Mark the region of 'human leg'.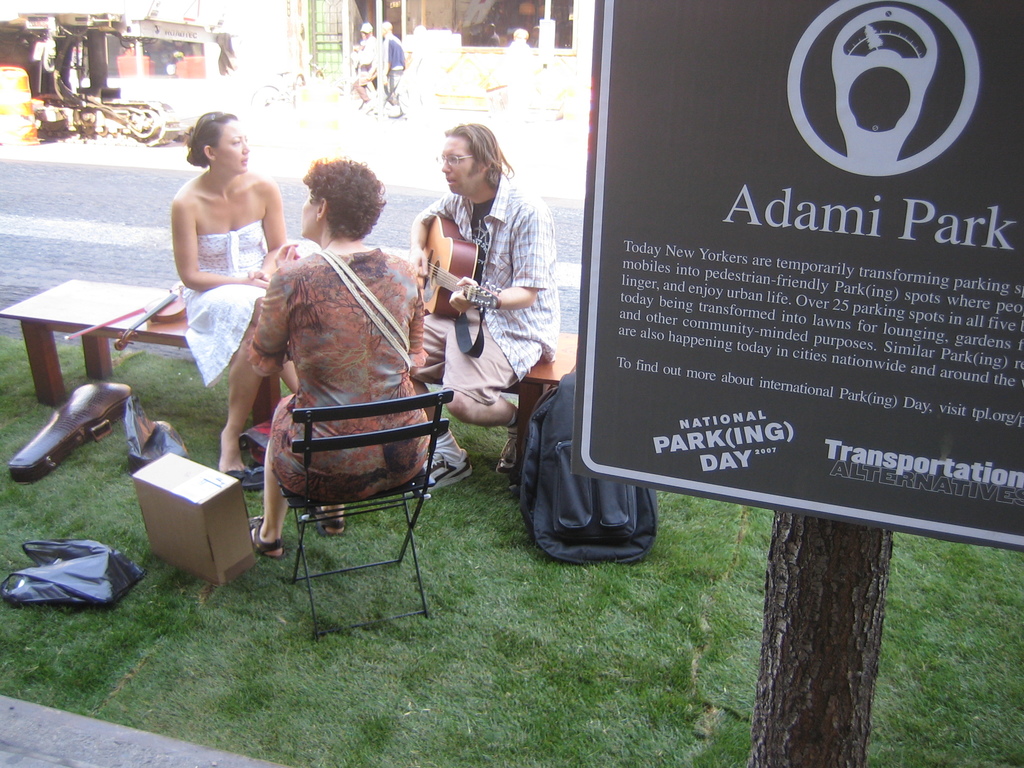
Region: 449/393/522/474.
